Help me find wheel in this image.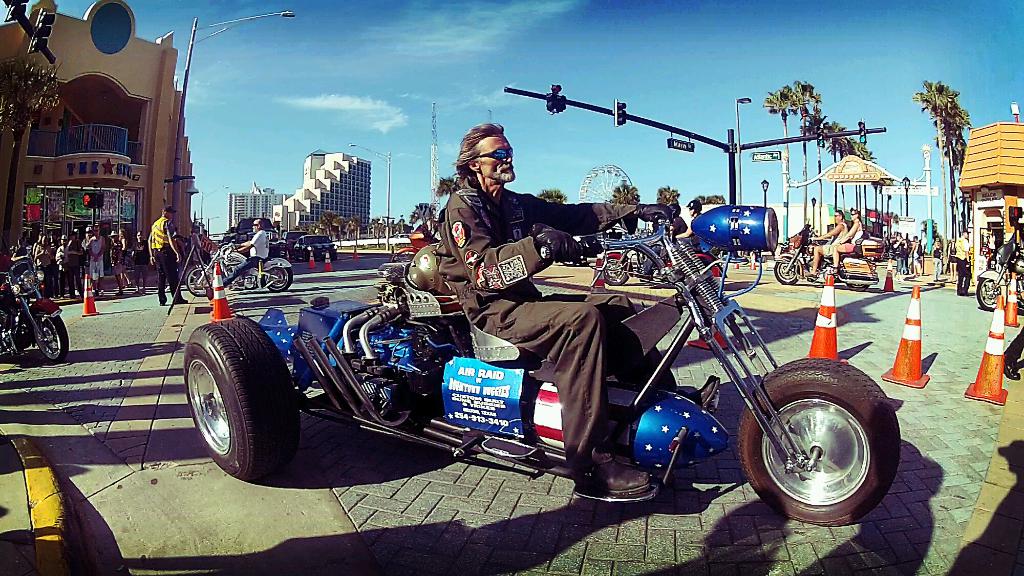
Found it: pyautogui.locateOnScreen(598, 247, 639, 290).
